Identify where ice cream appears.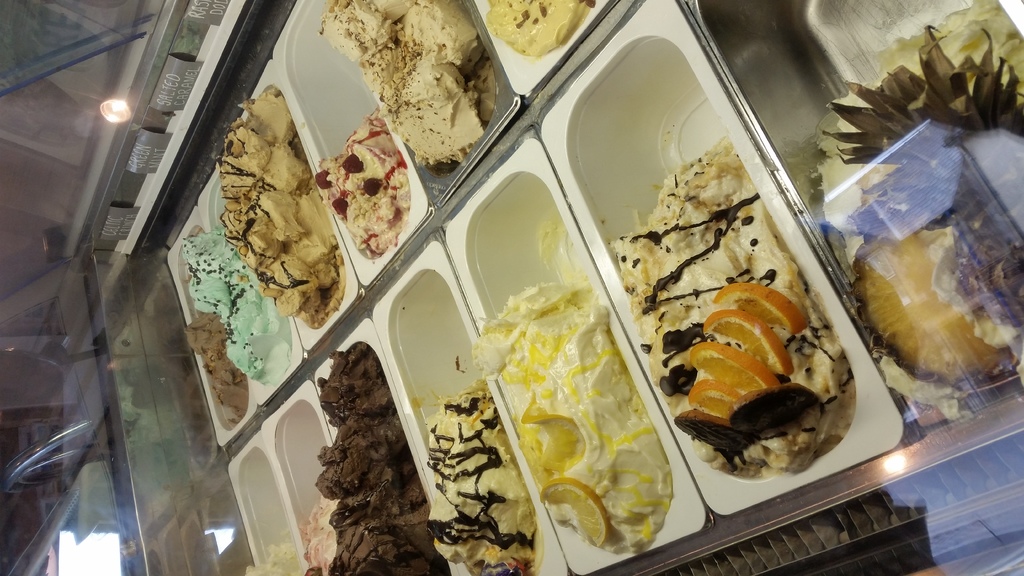
Appears at Rect(474, 287, 668, 550).
